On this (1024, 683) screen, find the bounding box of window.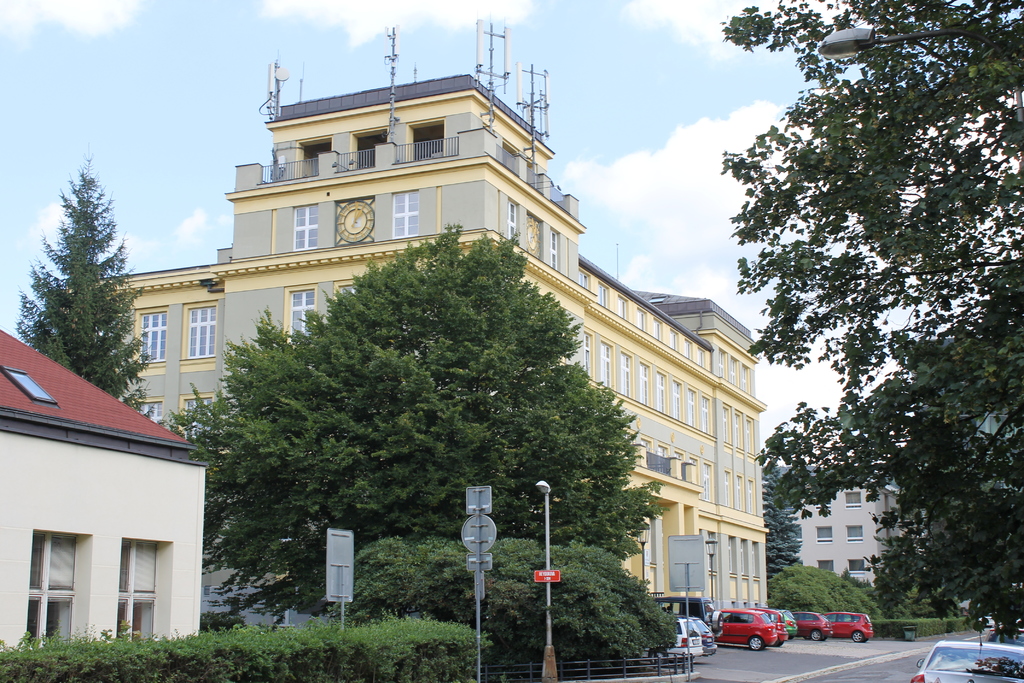
Bounding box: (671, 383, 681, 416).
